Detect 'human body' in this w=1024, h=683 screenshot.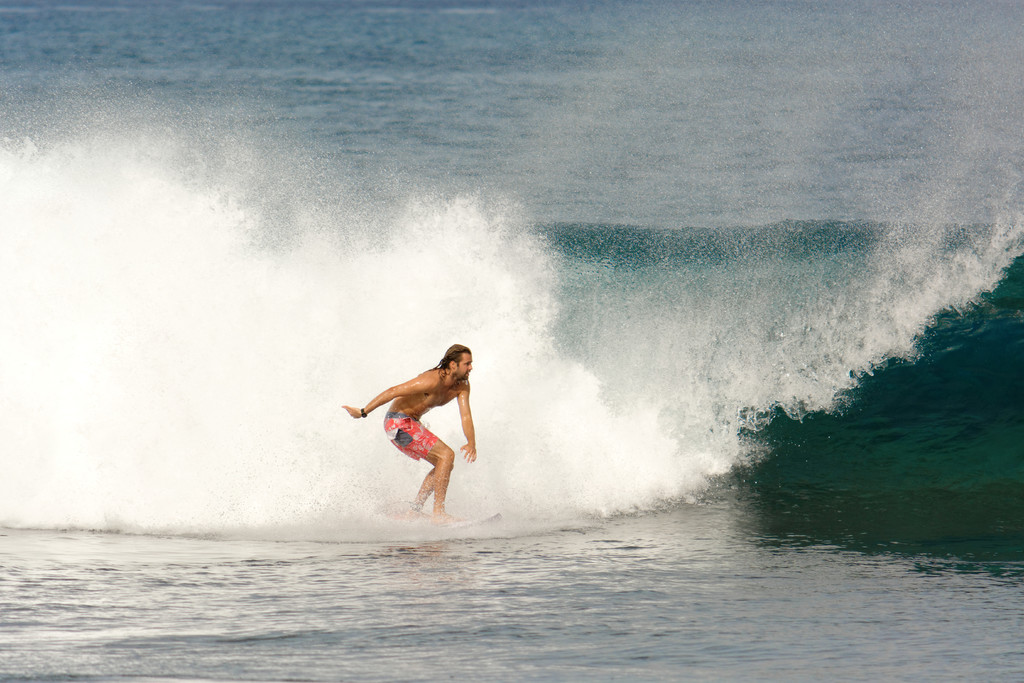
Detection: [left=328, top=337, right=479, bottom=529].
